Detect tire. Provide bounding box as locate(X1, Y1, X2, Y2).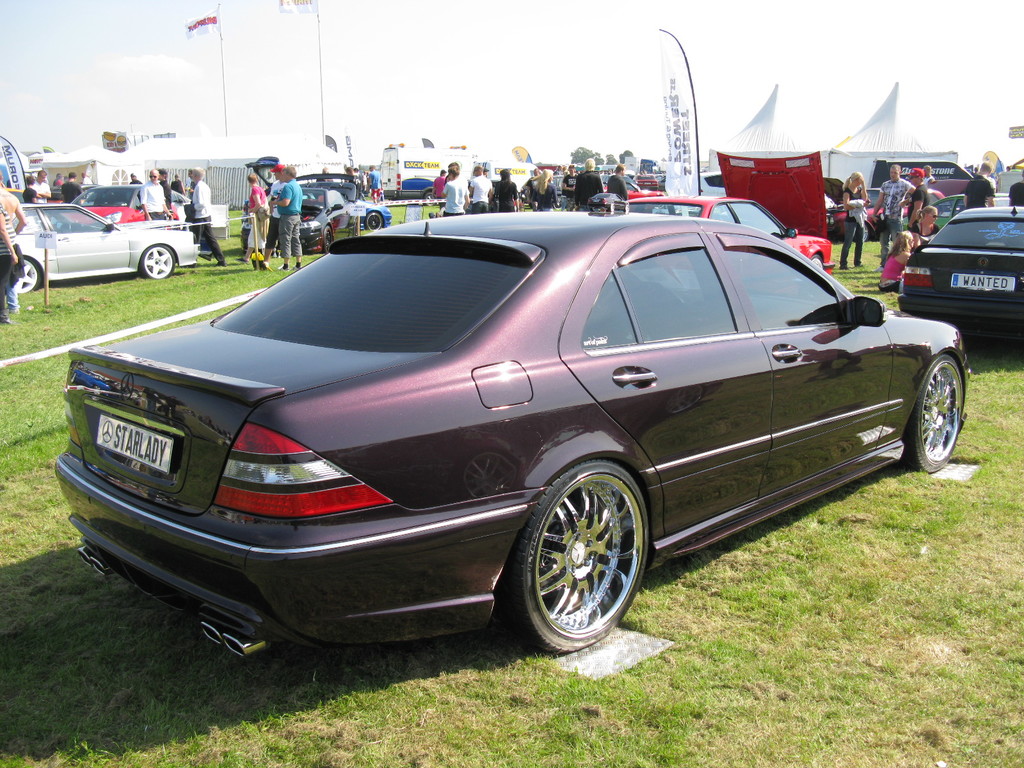
locate(844, 218, 874, 244).
